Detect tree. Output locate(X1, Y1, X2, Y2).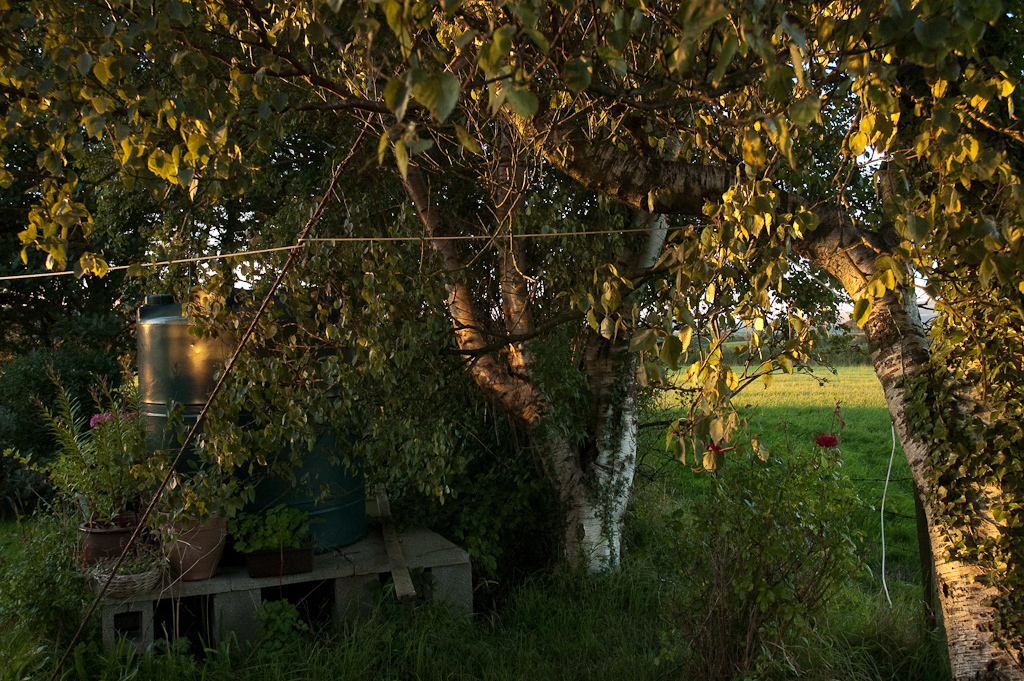
locate(0, 0, 1023, 680).
